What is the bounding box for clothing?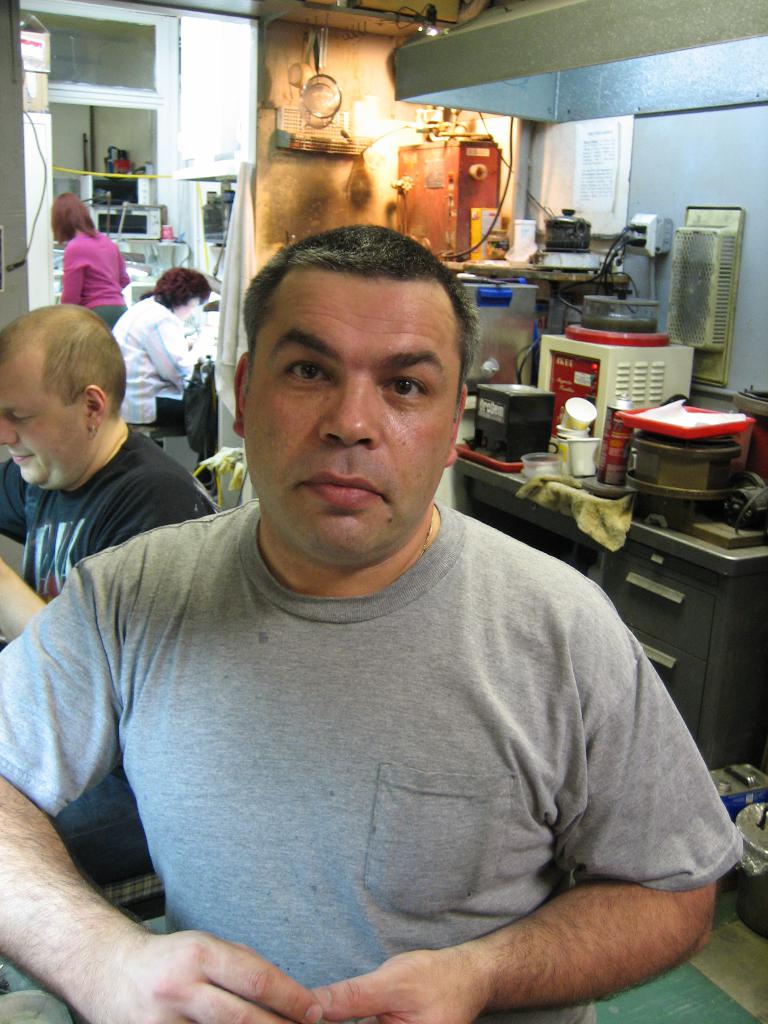
111 294 198 433.
